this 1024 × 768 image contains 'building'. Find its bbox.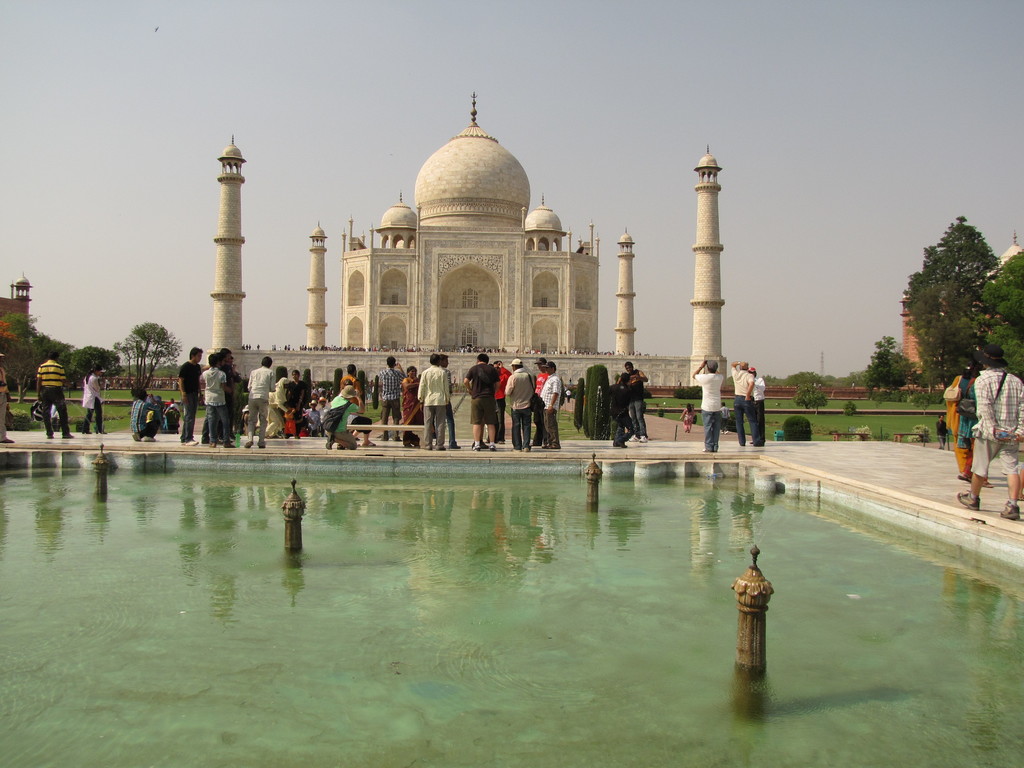
(202,93,726,394).
